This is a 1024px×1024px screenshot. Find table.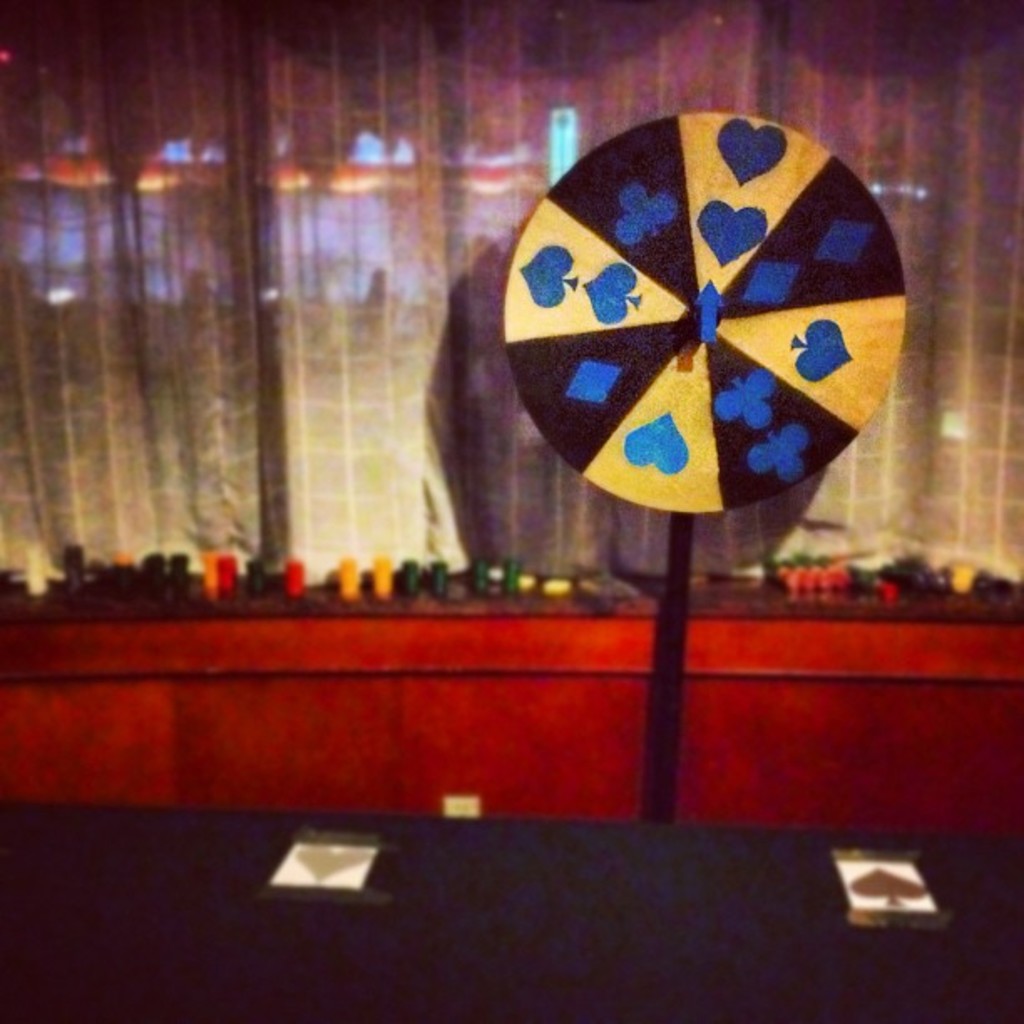
Bounding box: {"left": 0, "top": 791, "right": 1022, "bottom": 1022}.
